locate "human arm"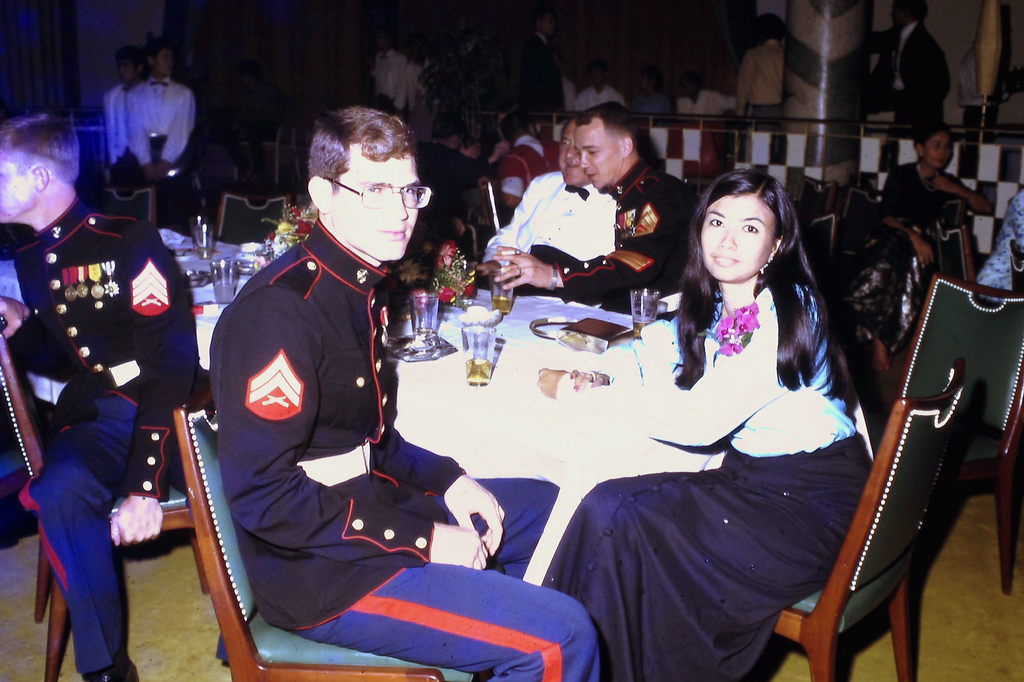
138/89/196/178
